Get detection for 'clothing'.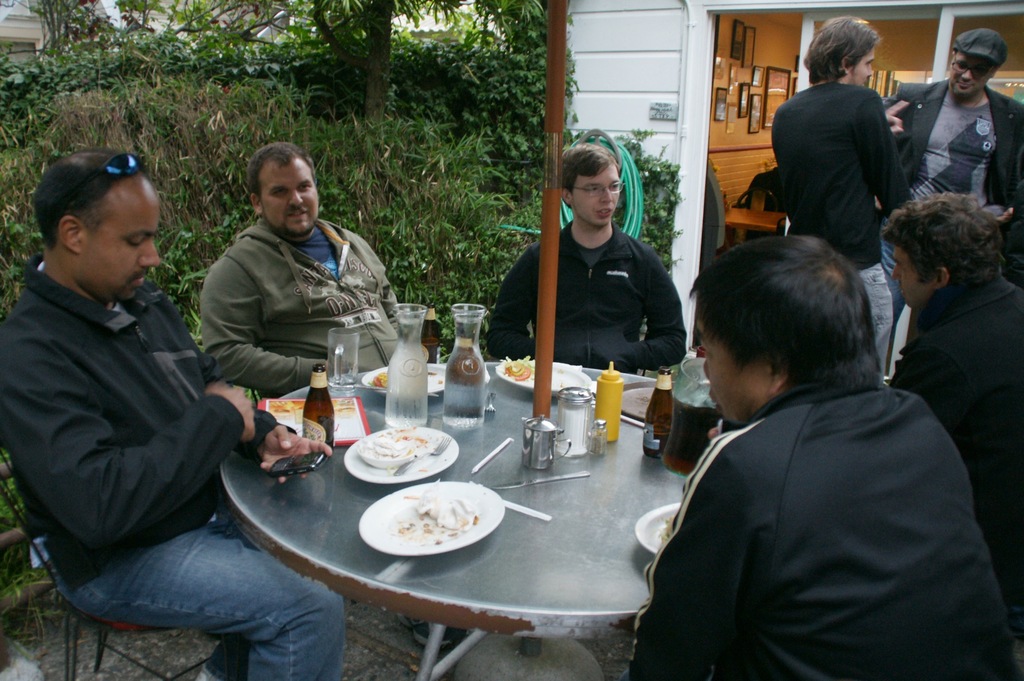
Detection: region(0, 250, 347, 680).
